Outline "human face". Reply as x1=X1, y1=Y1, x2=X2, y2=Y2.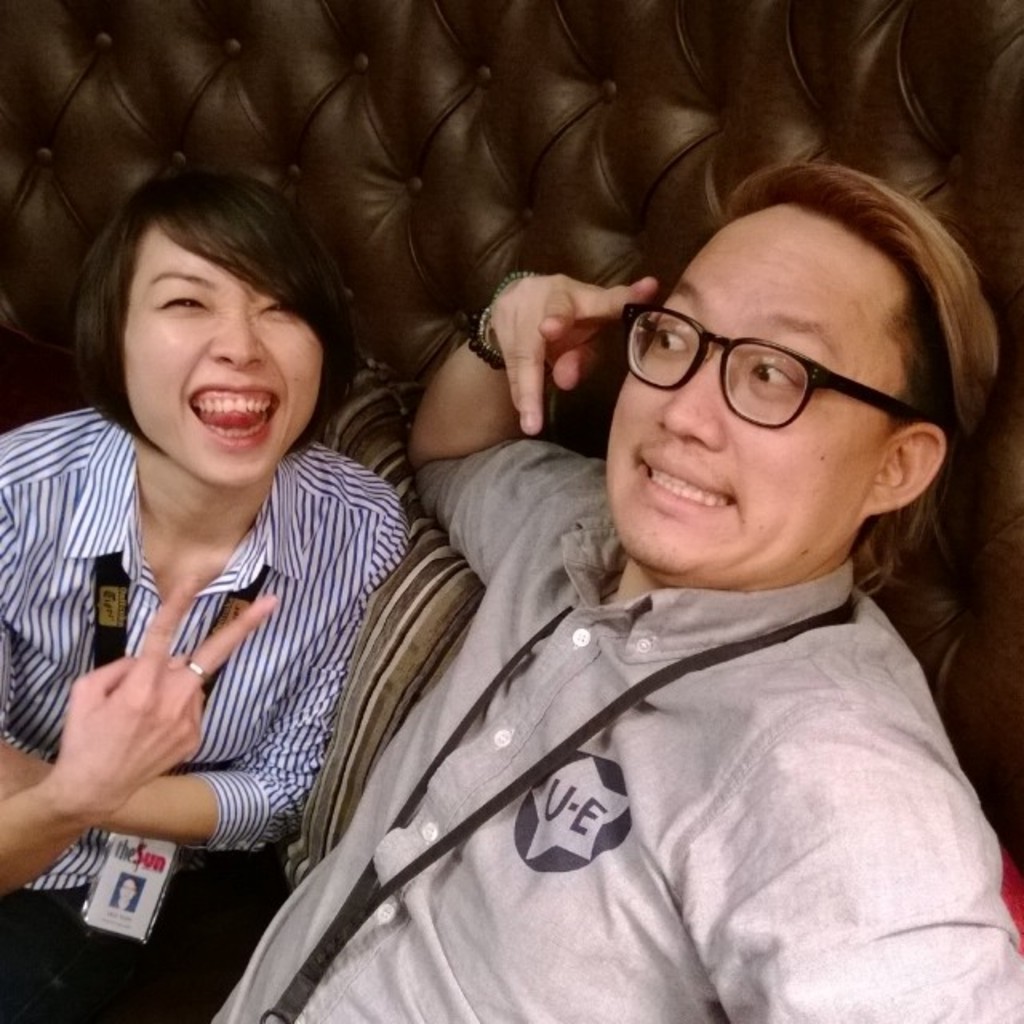
x1=605, y1=197, x2=909, y2=578.
